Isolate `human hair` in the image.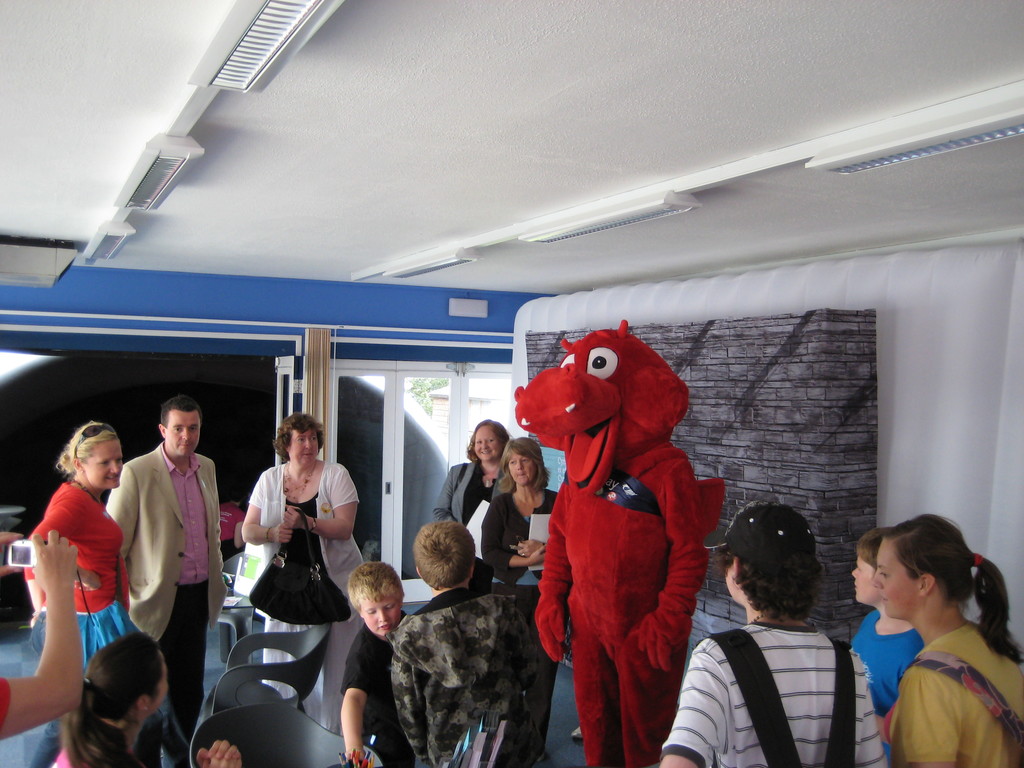
Isolated region: bbox=(56, 420, 119, 479).
